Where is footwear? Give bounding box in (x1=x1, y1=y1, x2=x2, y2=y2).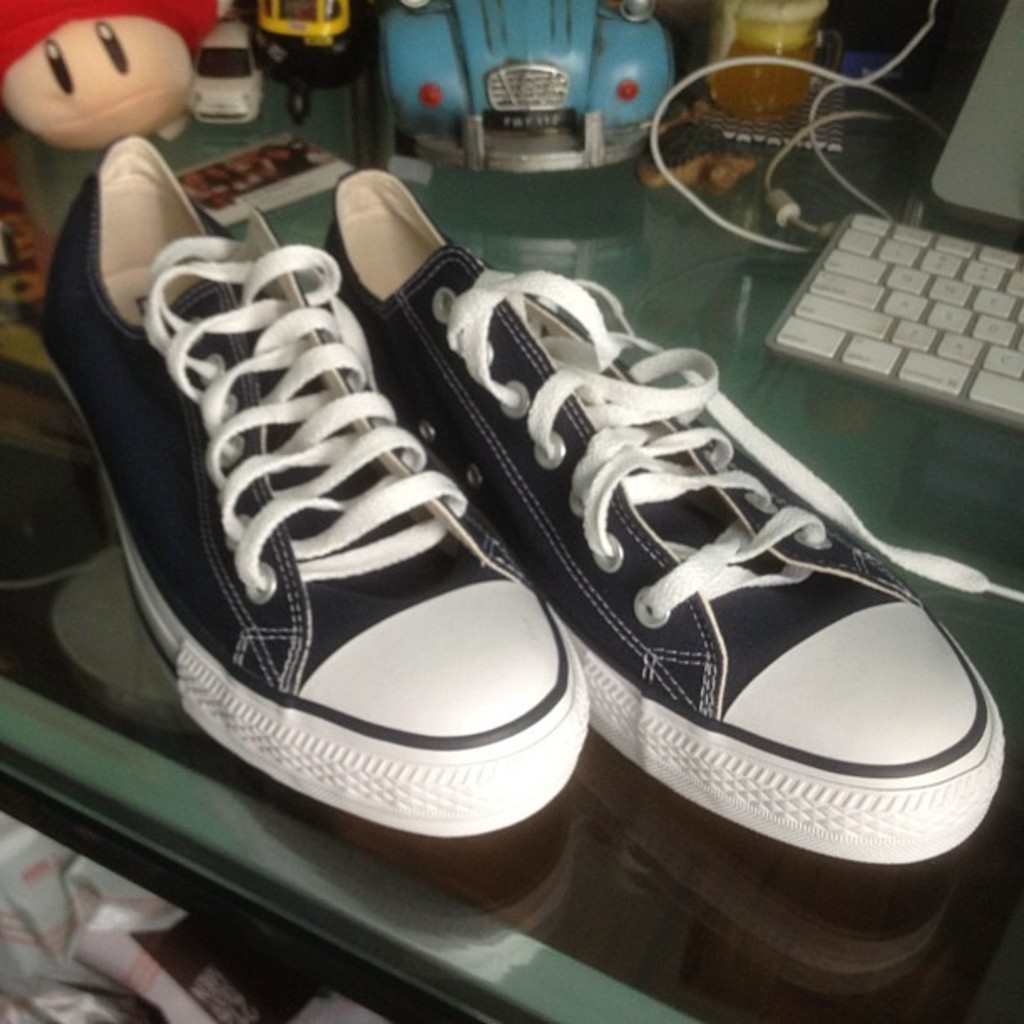
(x1=42, y1=122, x2=601, y2=842).
